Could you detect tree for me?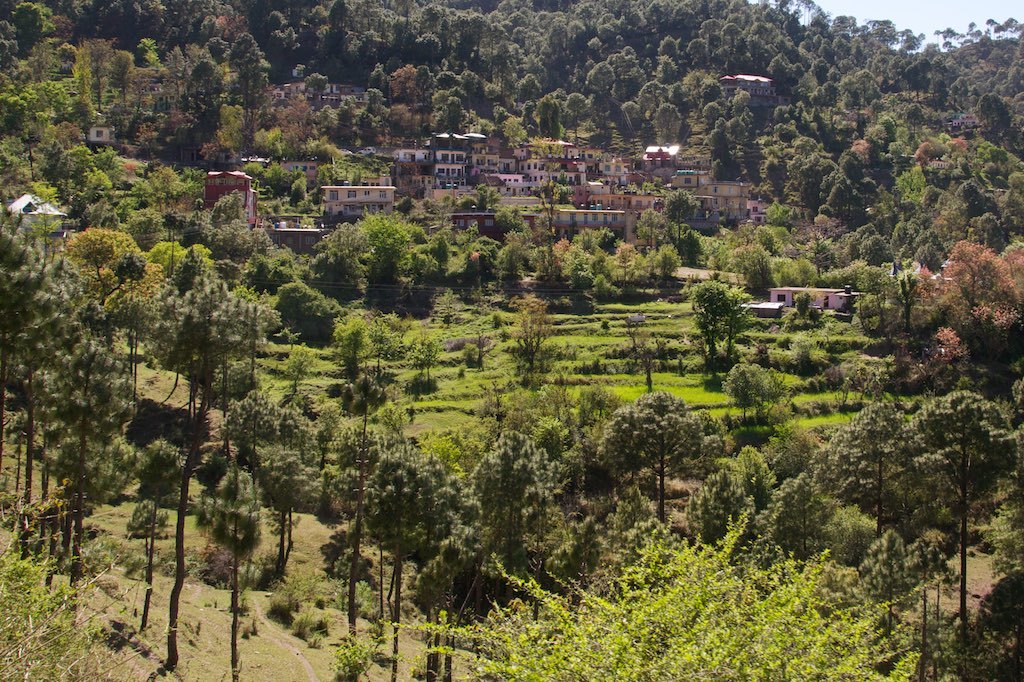
Detection result: select_region(407, 248, 443, 280).
